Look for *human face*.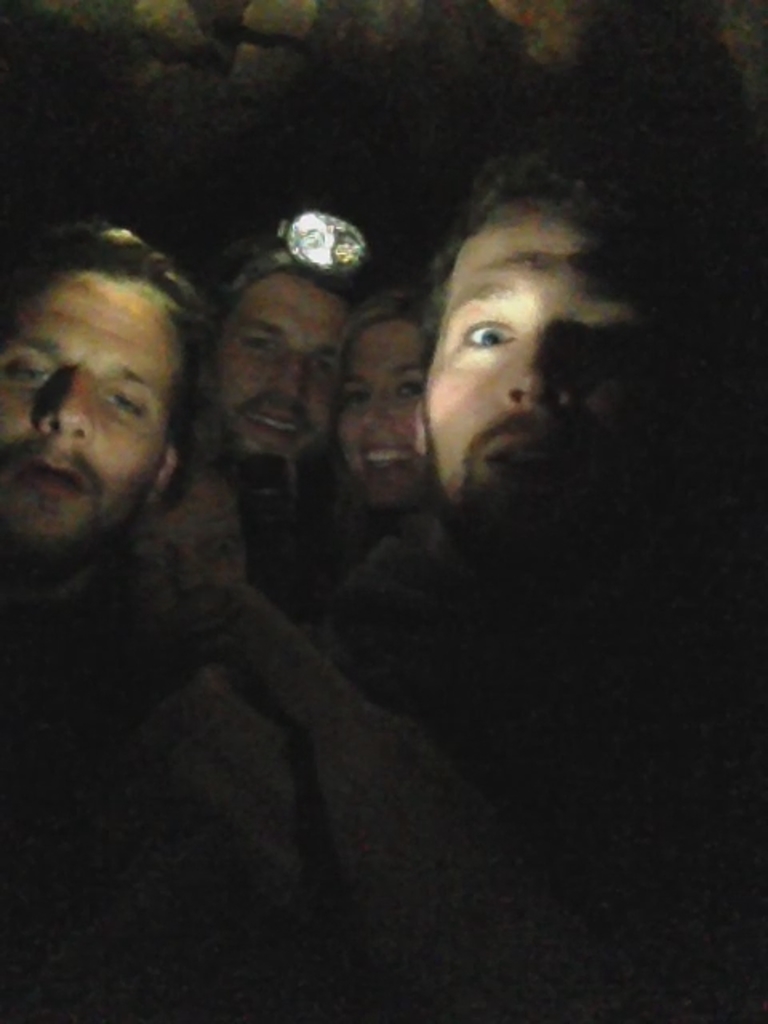
Found: {"x1": 339, "y1": 312, "x2": 426, "y2": 512}.
